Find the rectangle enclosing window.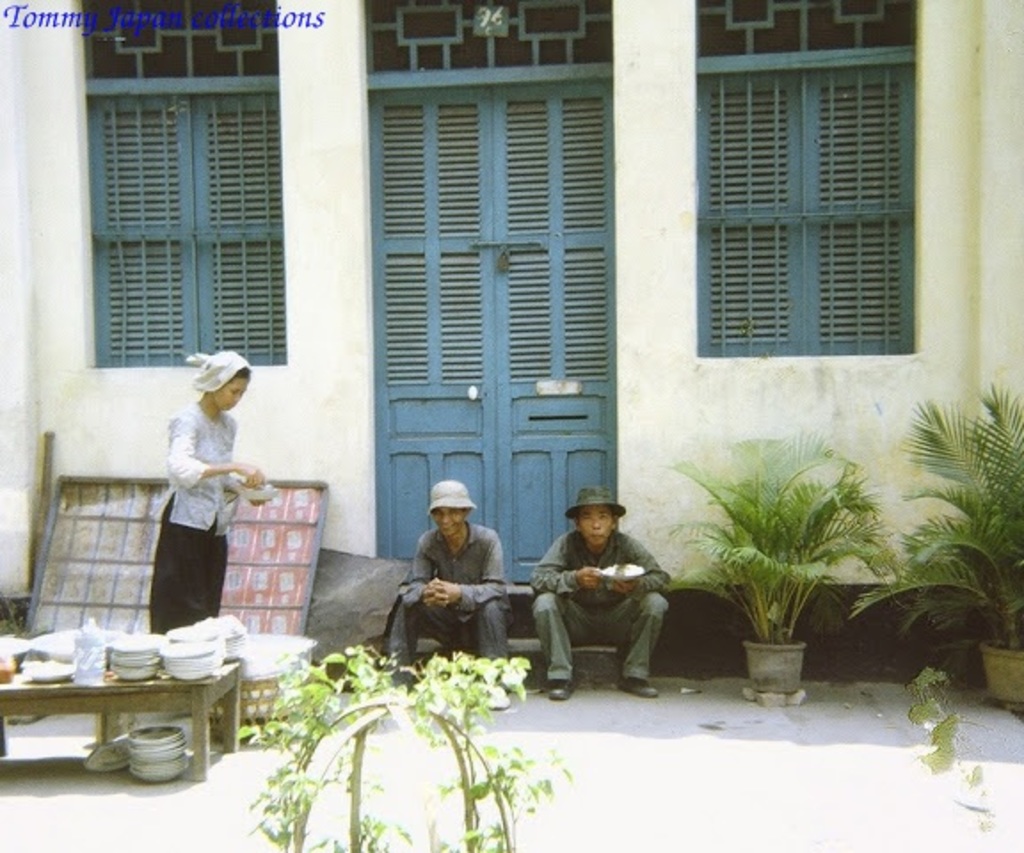
[84, 87, 284, 364].
